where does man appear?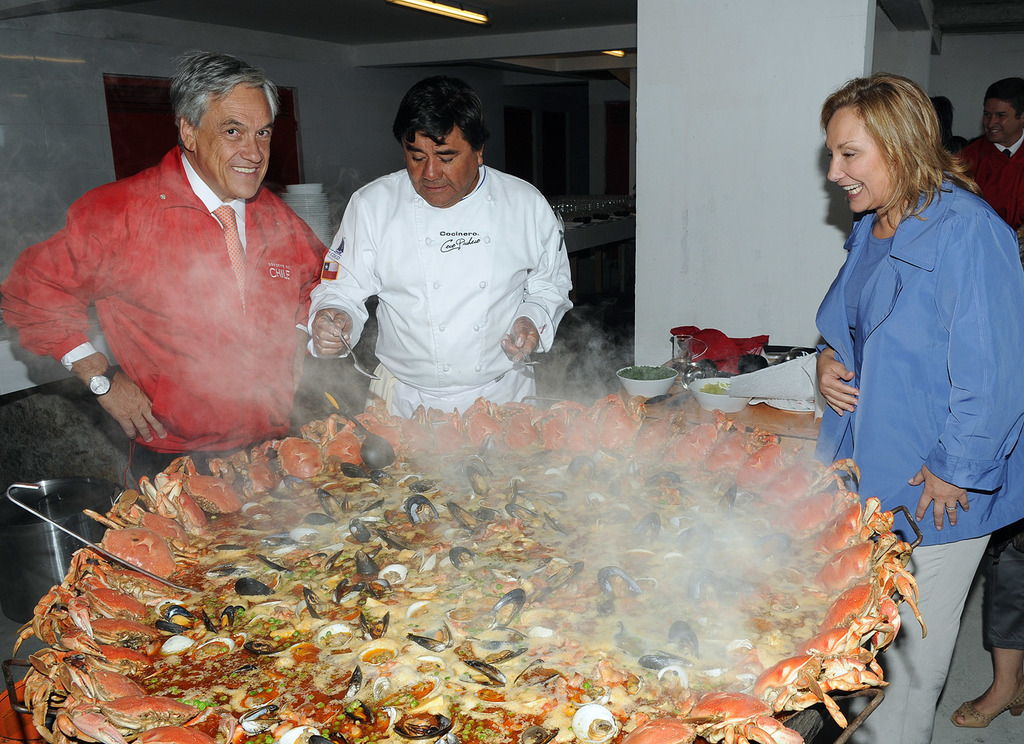
Appears at 26,69,352,486.
